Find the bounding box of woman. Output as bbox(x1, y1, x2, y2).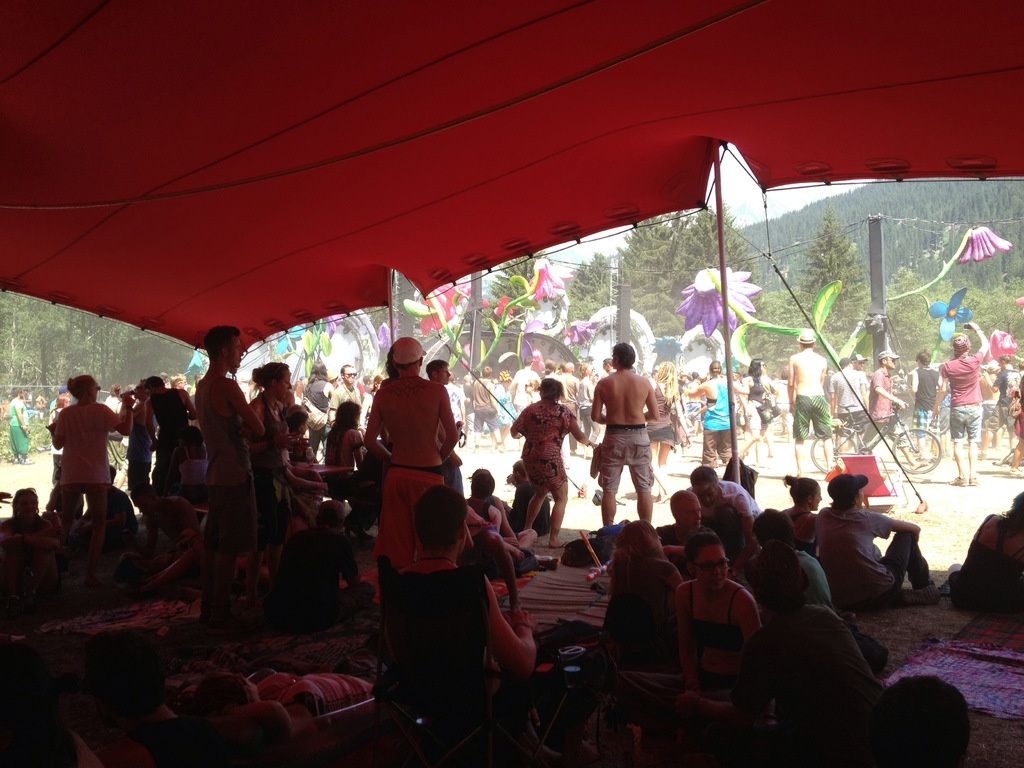
bbox(0, 488, 62, 605).
